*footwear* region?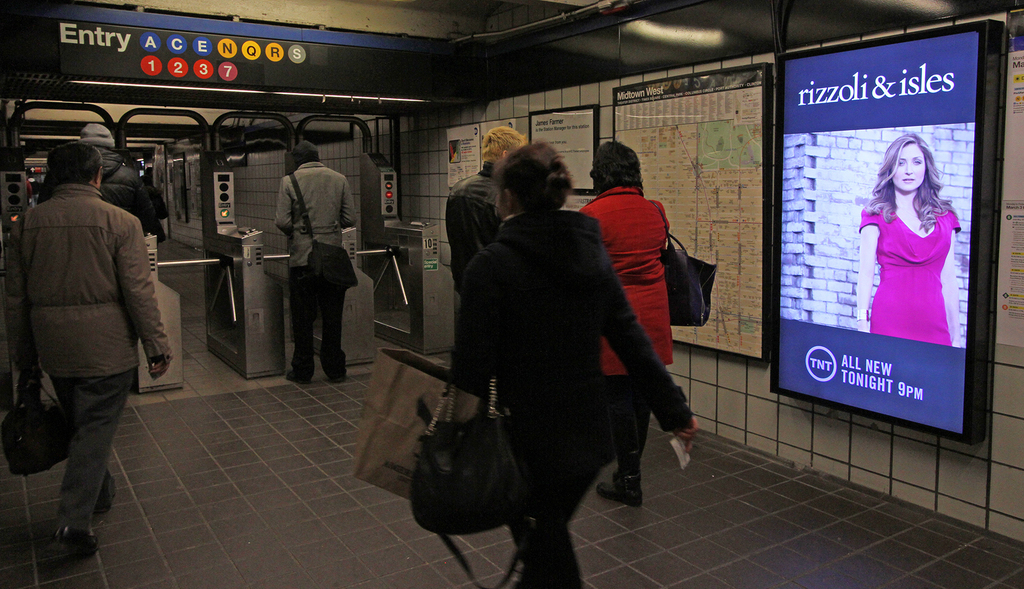
bbox=(597, 472, 643, 509)
